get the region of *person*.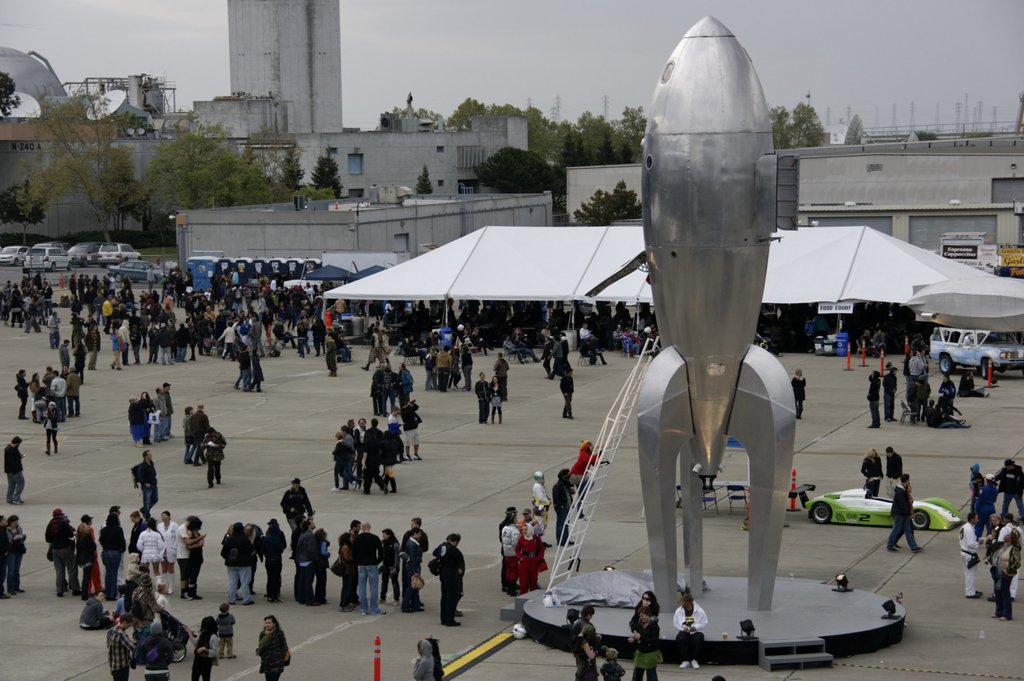
599,643,624,680.
